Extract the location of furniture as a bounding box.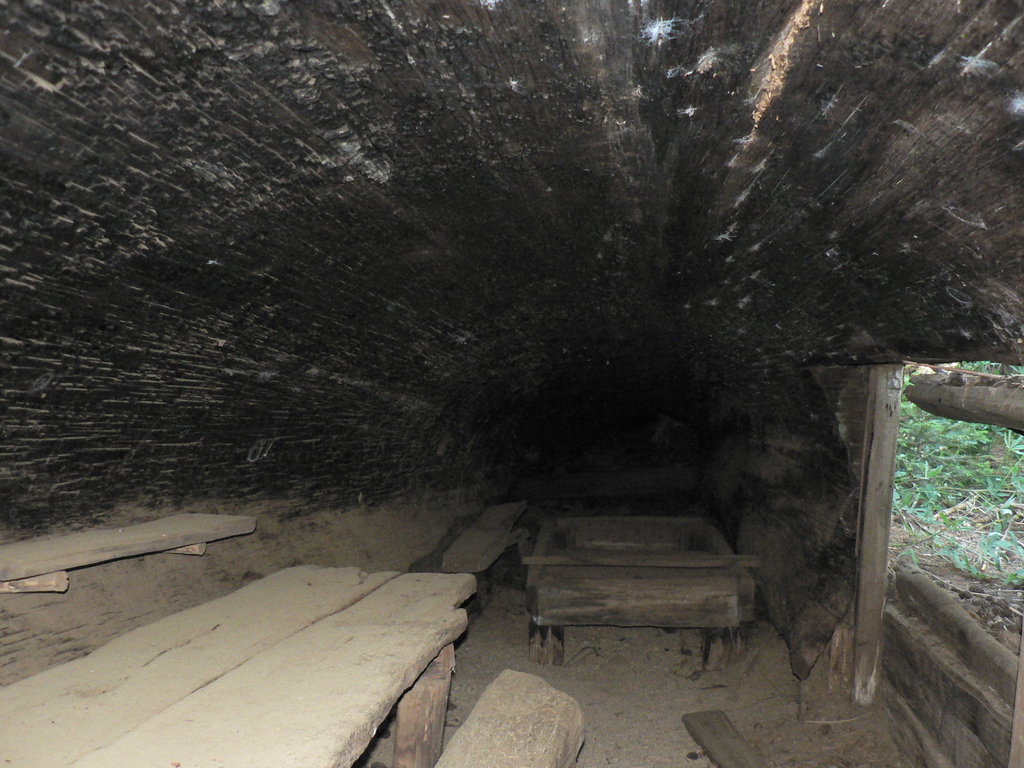
BBox(525, 514, 764, 666).
